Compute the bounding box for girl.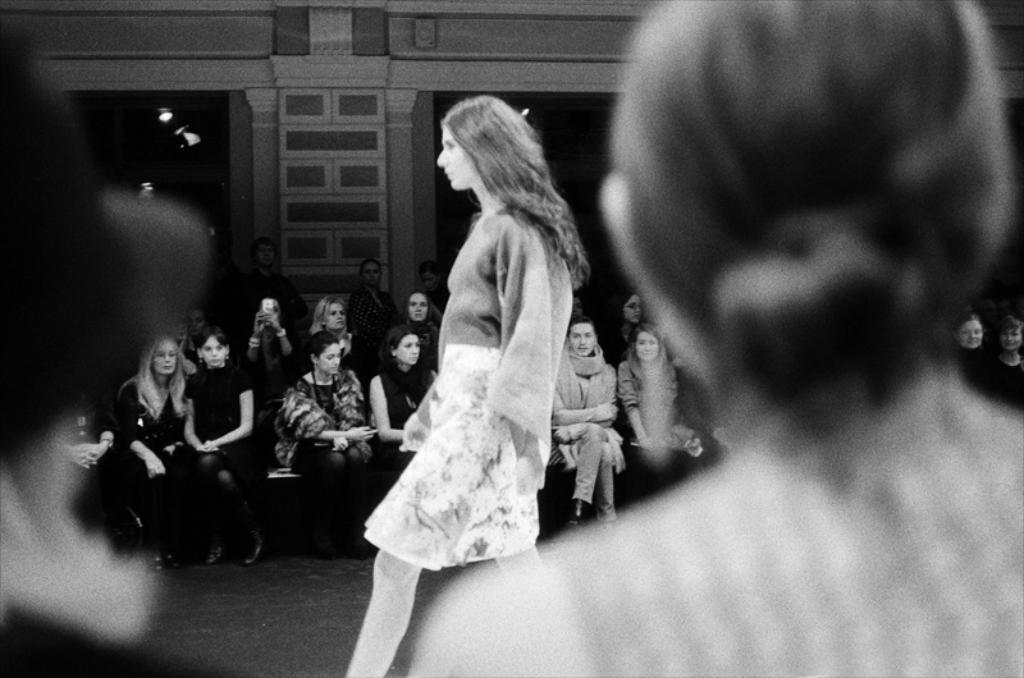
locate(184, 327, 262, 568).
